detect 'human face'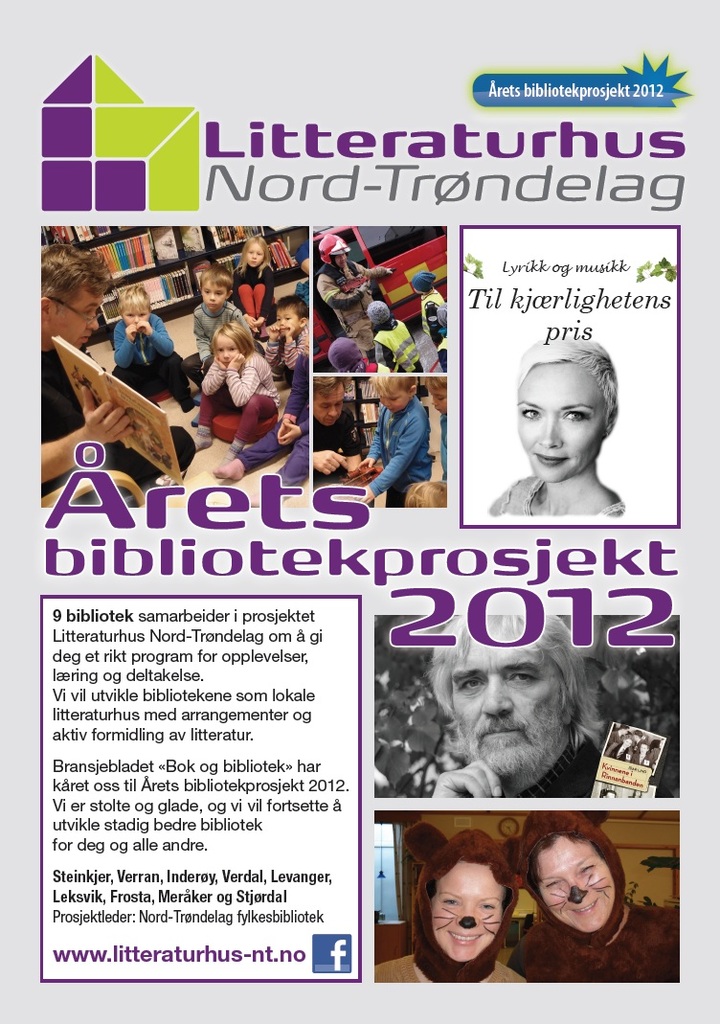
BBox(270, 312, 304, 335)
